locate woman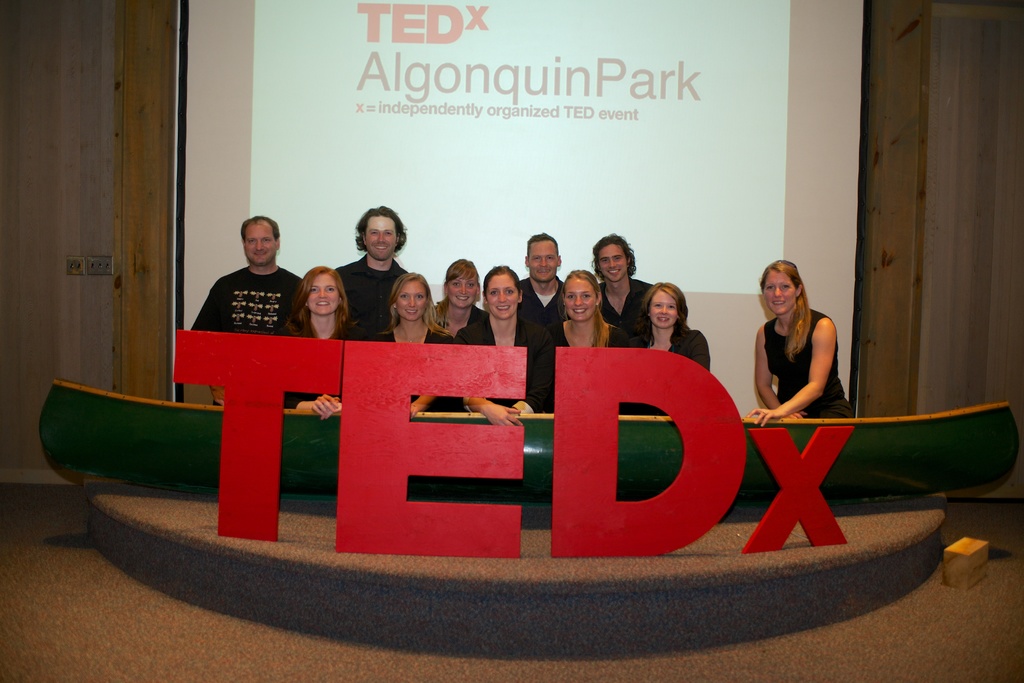
269 263 367 418
